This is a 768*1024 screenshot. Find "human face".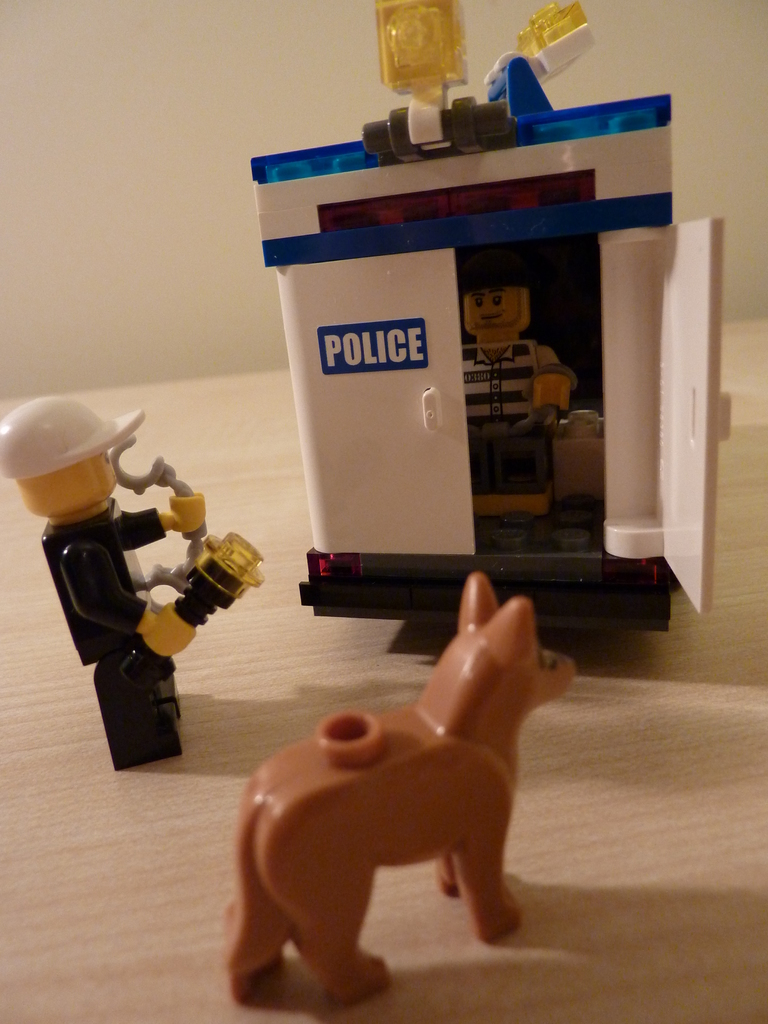
Bounding box: (463,290,525,326).
